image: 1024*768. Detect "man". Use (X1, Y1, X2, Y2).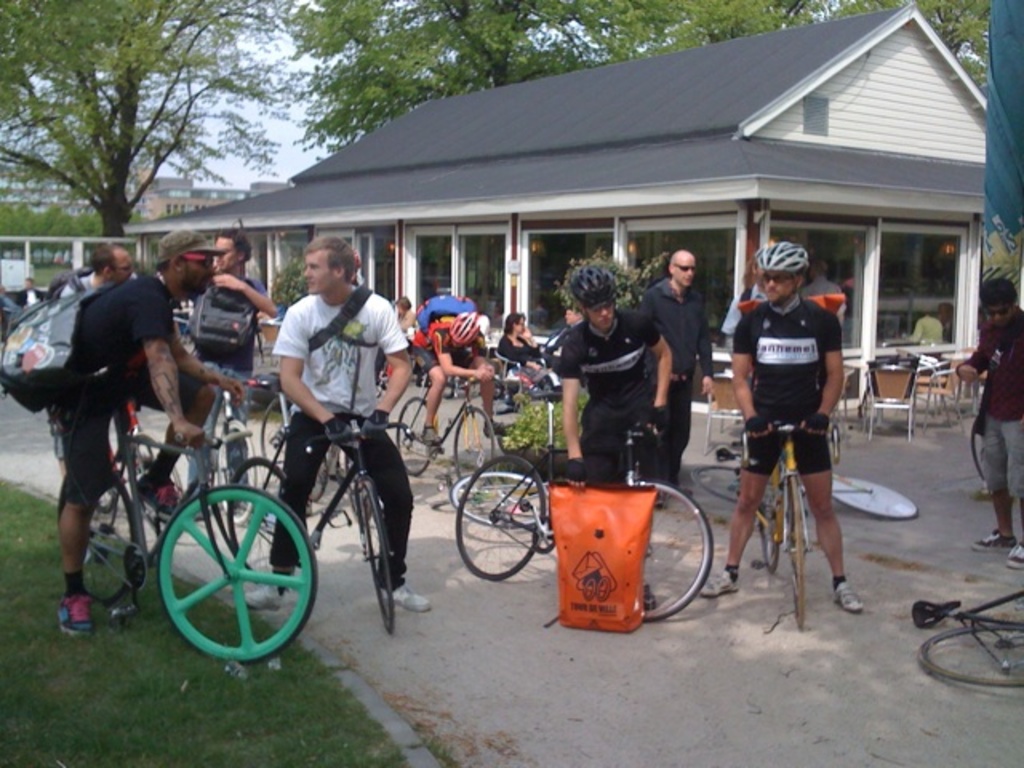
(557, 259, 677, 611).
